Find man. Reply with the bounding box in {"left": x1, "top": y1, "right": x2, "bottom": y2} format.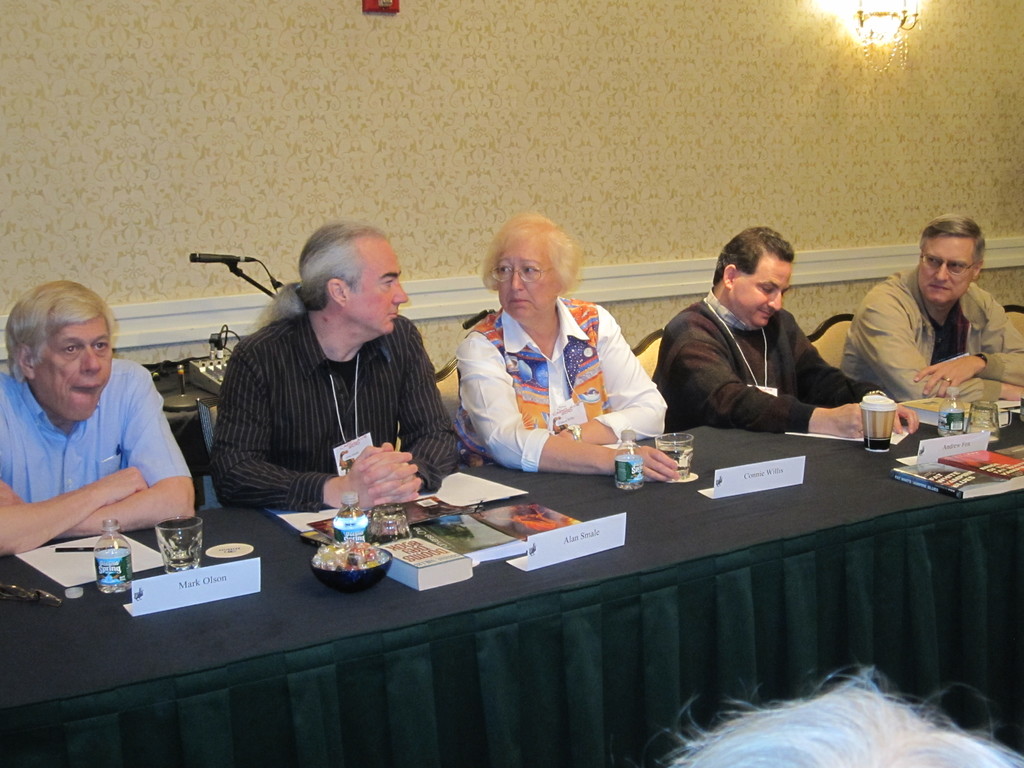
{"left": 829, "top": 212, "right": 1010, "bottom": 412}.
